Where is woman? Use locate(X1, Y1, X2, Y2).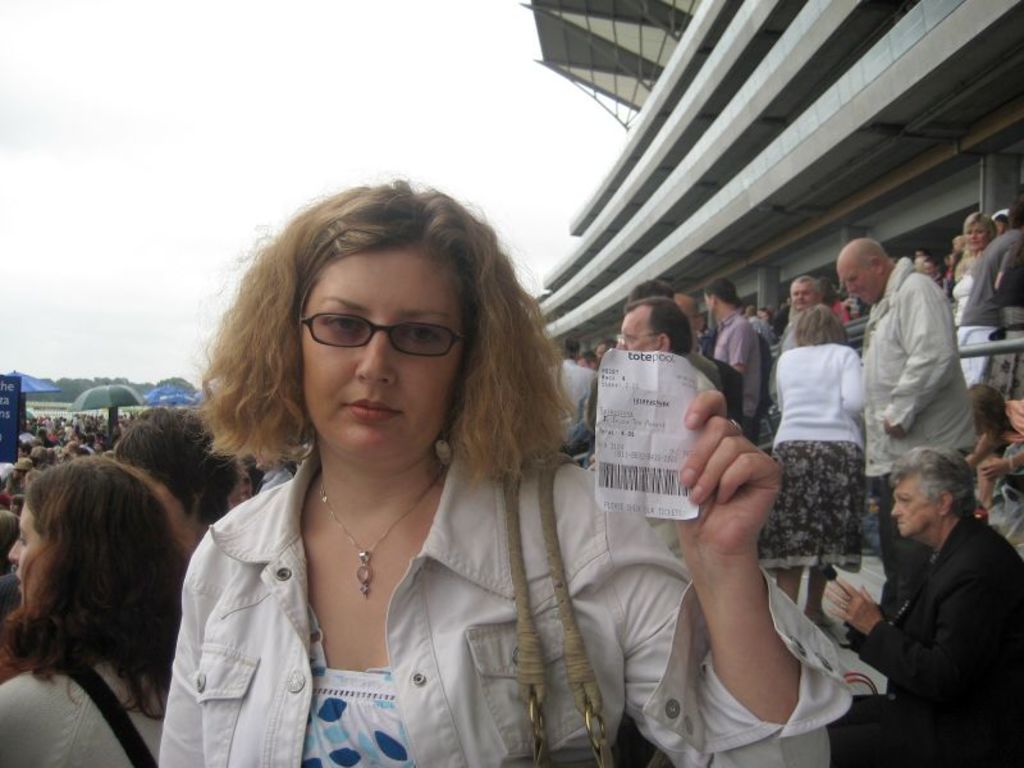
locate(155, 172, 856, 767).
